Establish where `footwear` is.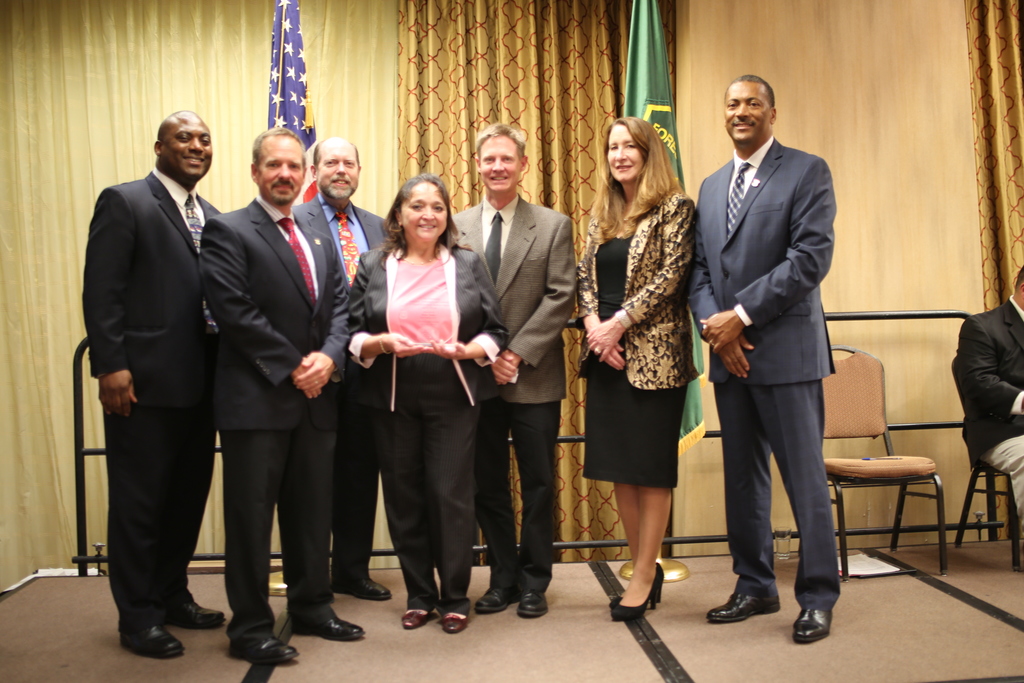
Established at x1=111, y1=593, x2=214, y2=653.
